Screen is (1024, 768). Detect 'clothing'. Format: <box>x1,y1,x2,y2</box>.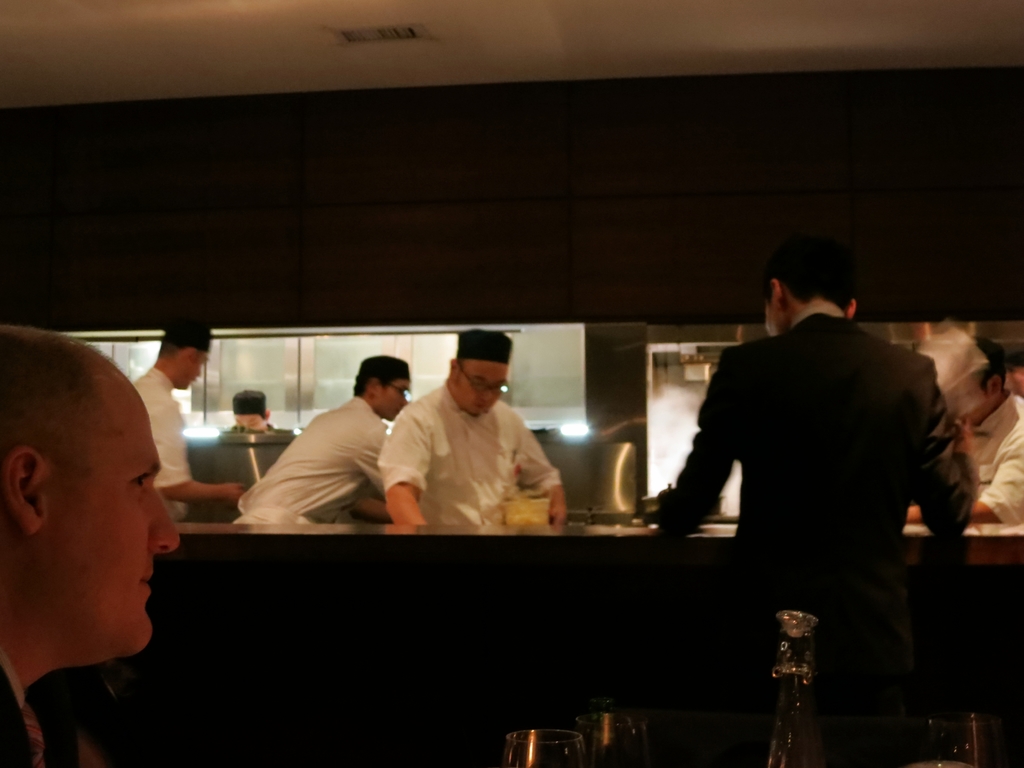
<box>131,366,189,518</box>.
